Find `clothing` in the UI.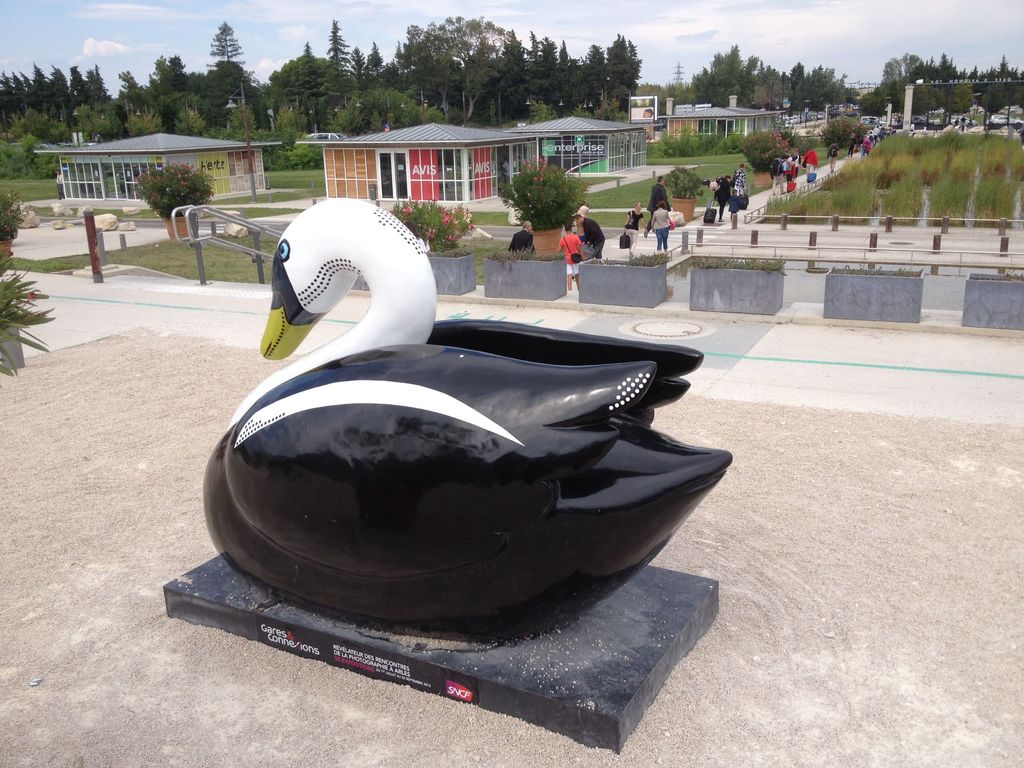
UI element at l=865, t=140, r=870, b=161.
